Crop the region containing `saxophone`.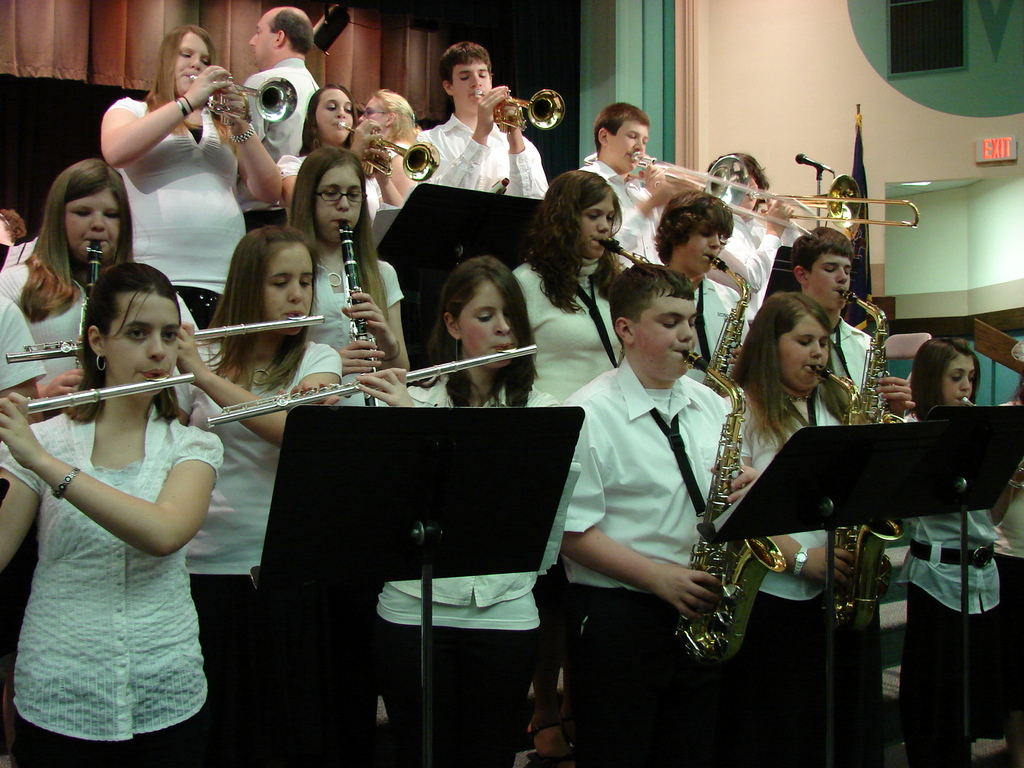
Crop region: detection(808, 360, 908, 635).
